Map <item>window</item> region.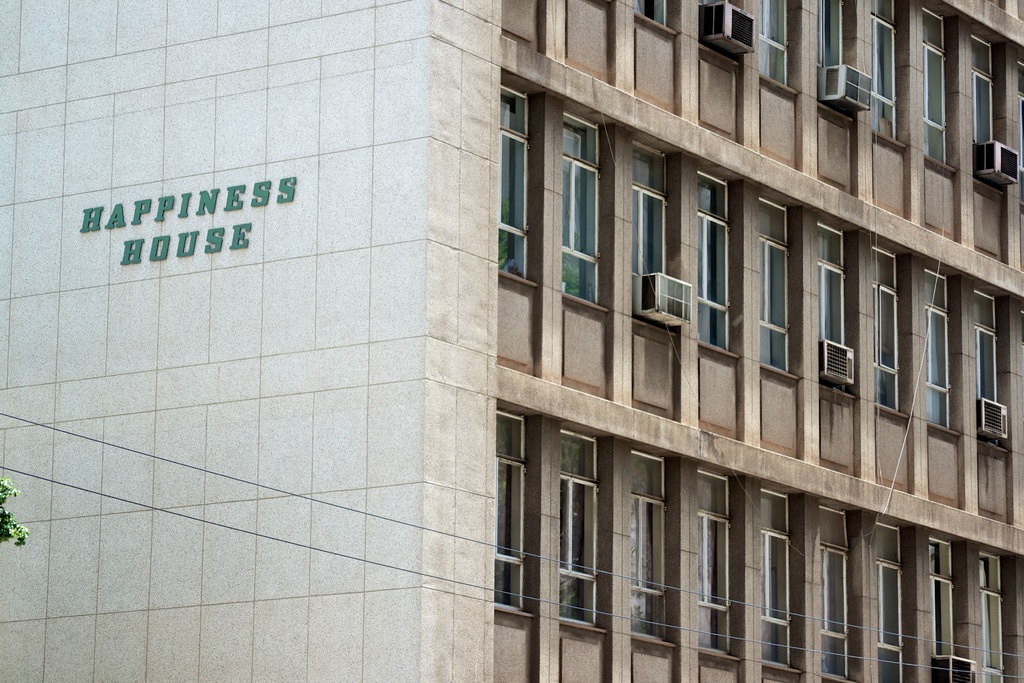
Mapped to detection(872, 518, 913, 682).
